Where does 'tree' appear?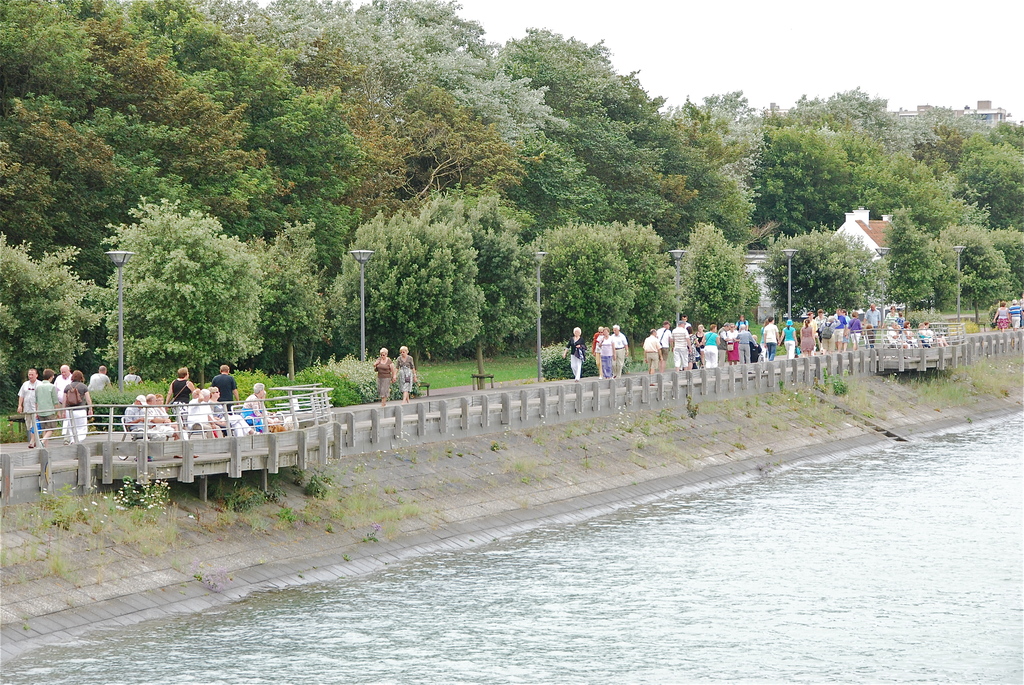
Appears at detection(0, 0, 278, 225).
